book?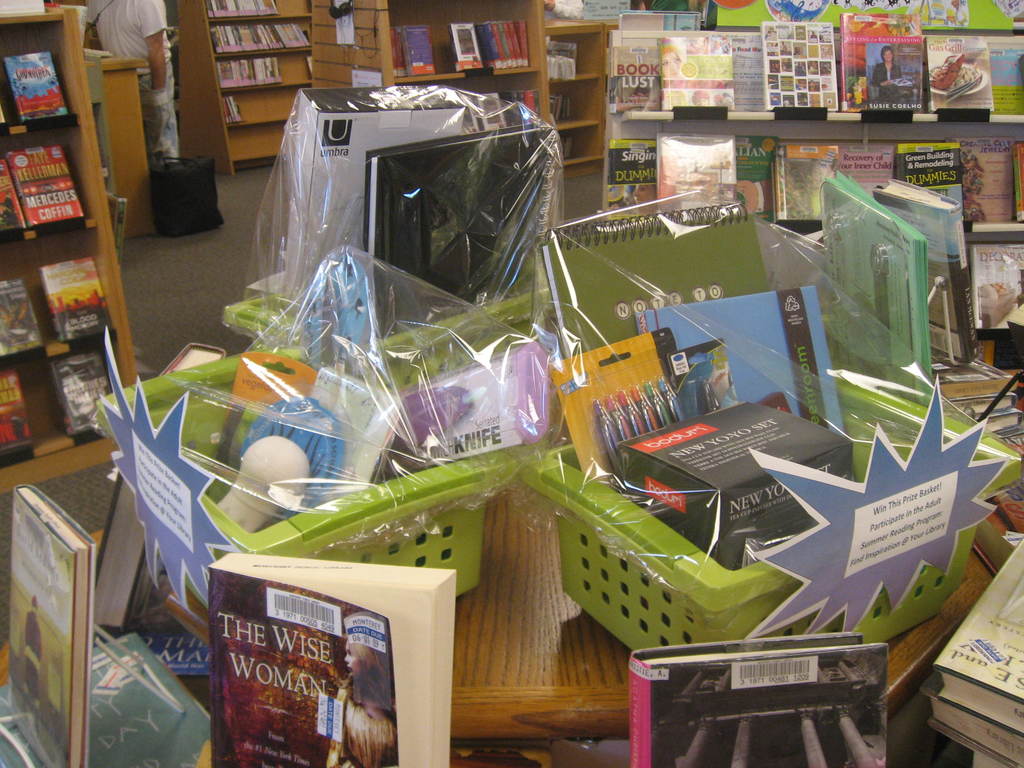
[left=622, top=631, right=899, bottom=767]
